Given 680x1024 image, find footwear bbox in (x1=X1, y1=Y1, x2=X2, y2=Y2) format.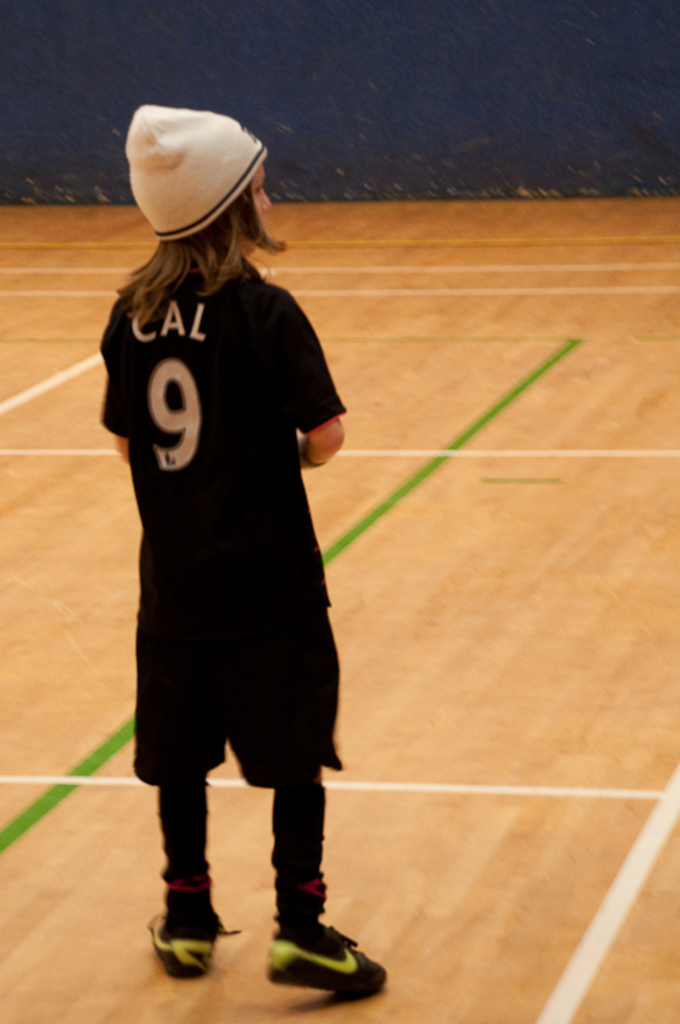
(x1=259, y1=926, x2=377, y2=1001).
